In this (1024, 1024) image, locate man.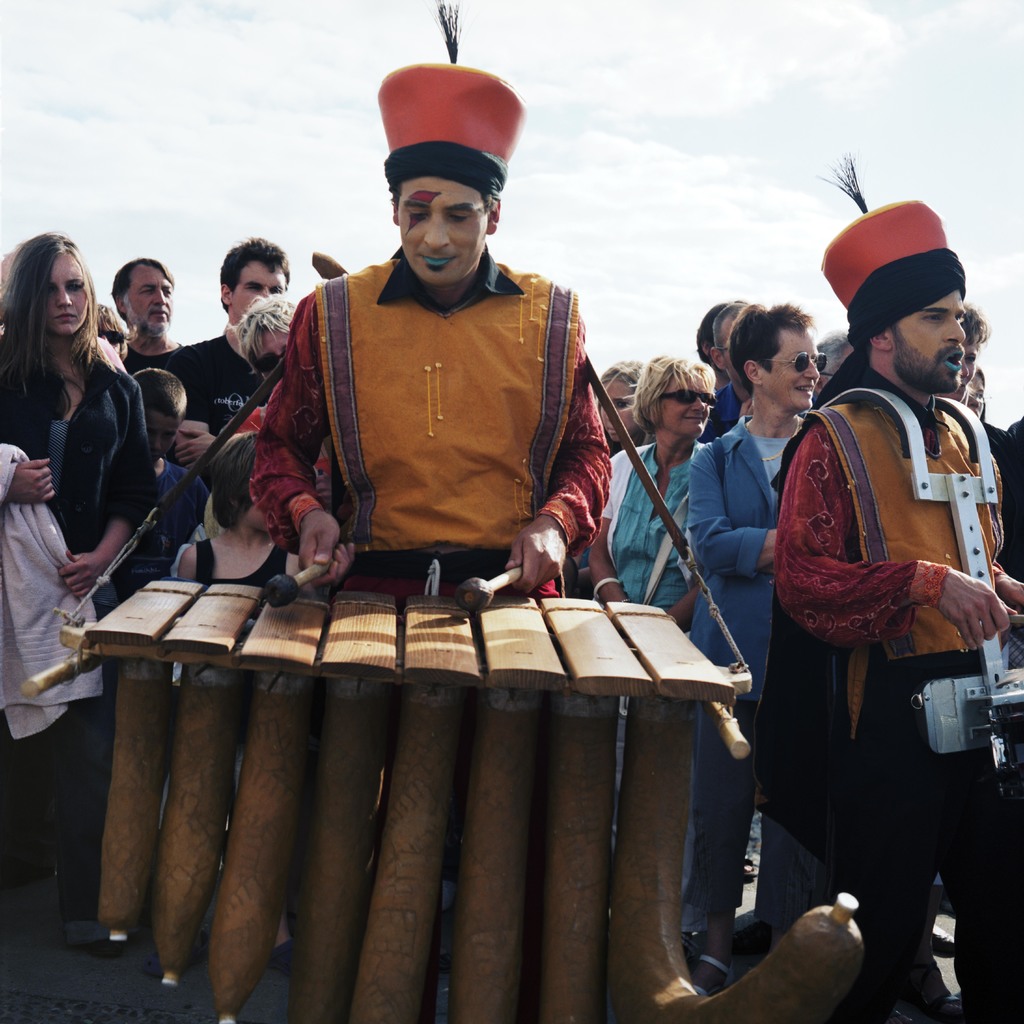
Bounding box: 162, 235, 292, 494.
